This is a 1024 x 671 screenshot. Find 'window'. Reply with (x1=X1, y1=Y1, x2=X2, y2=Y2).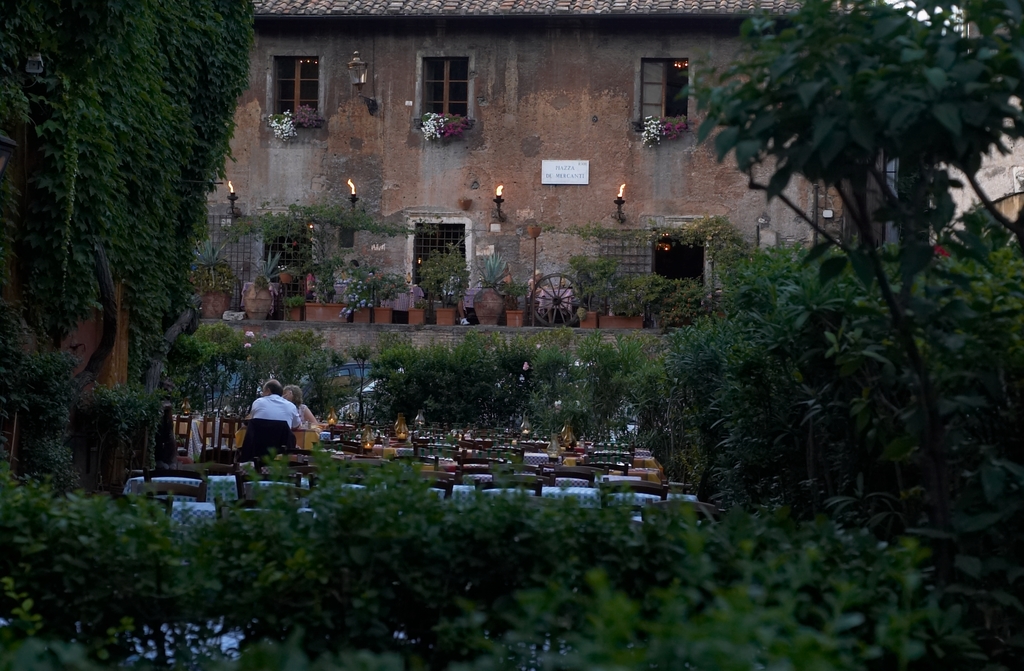
(x1=416, y1=223, x2=467, y2=285).
